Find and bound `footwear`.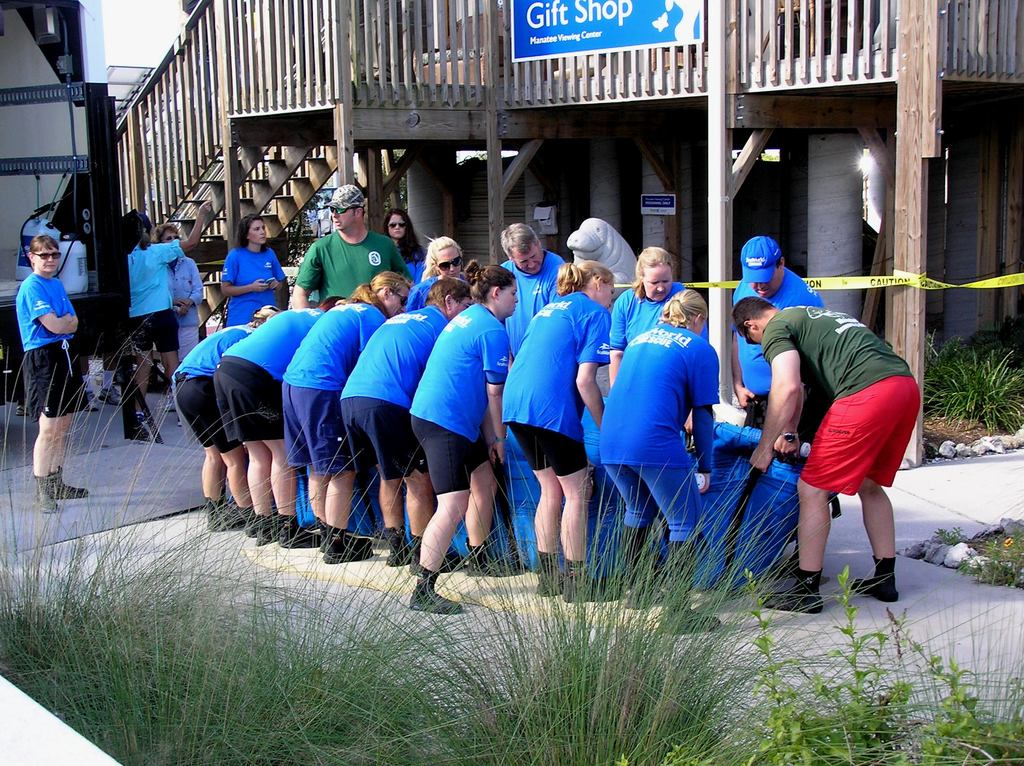
Bound: <bbox>622, 587, 668, 605</bbox>.
